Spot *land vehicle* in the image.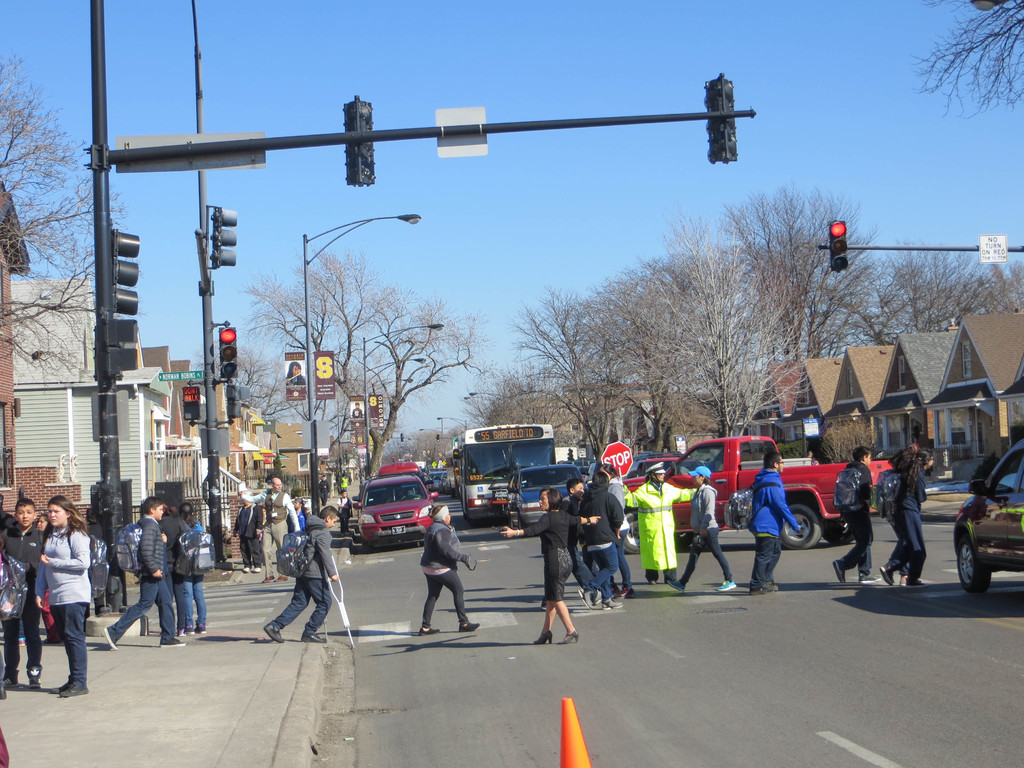
*land vehicle* found at bbox=[378, 461, 422, 476].
